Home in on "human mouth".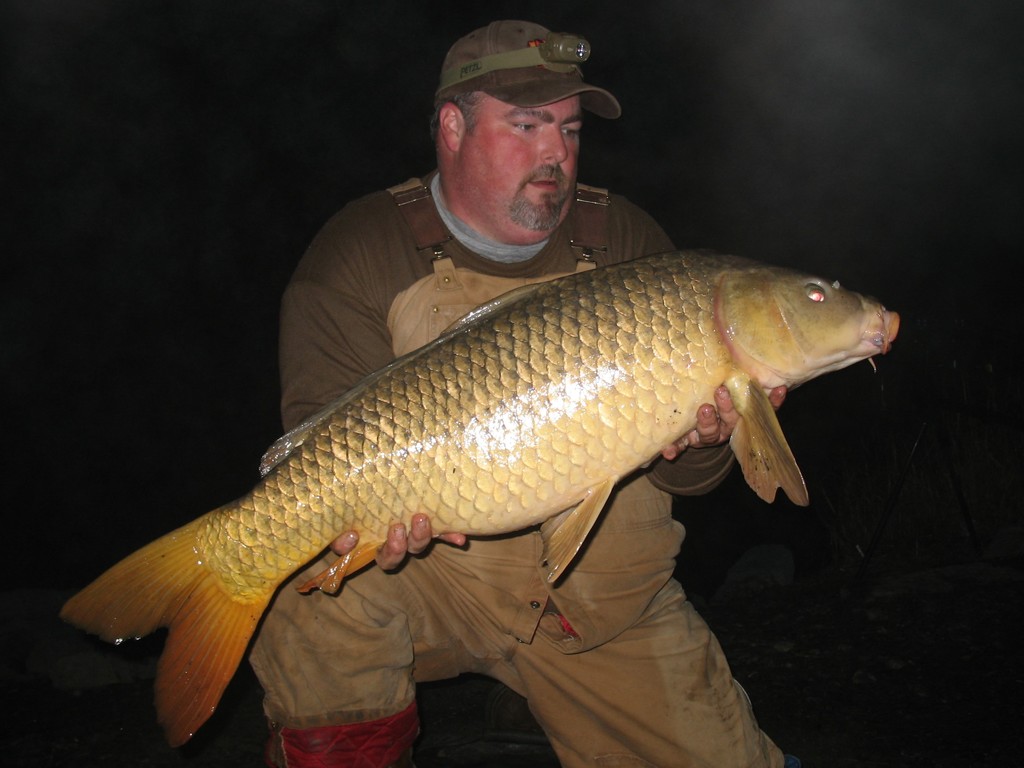
Homed in at 524,175,559,191.
